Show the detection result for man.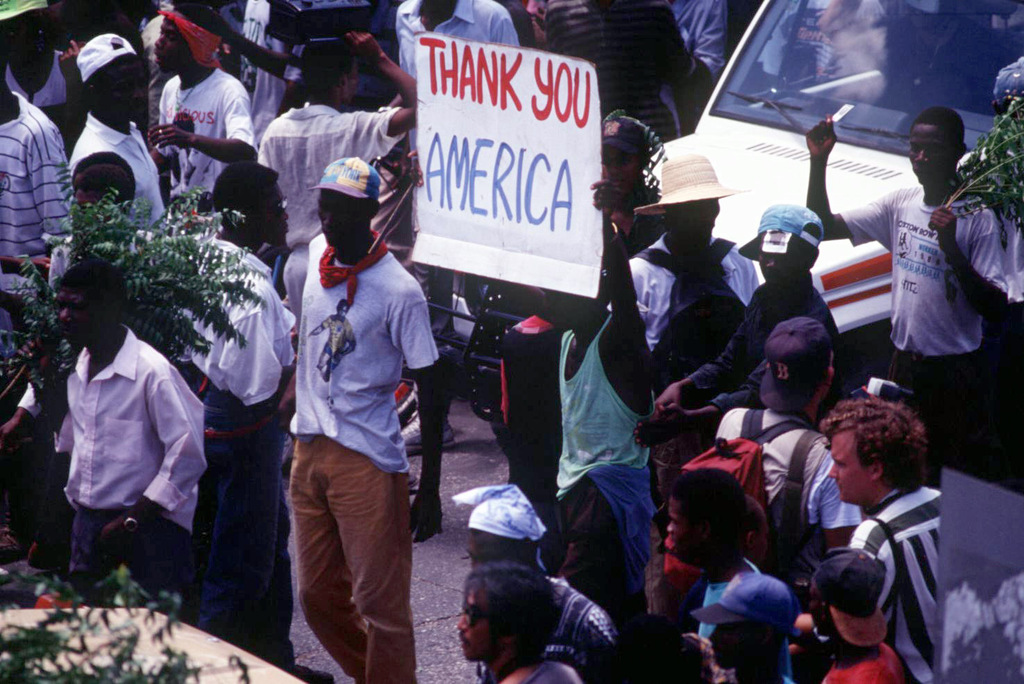
locate(667, 319, 863, 577).
